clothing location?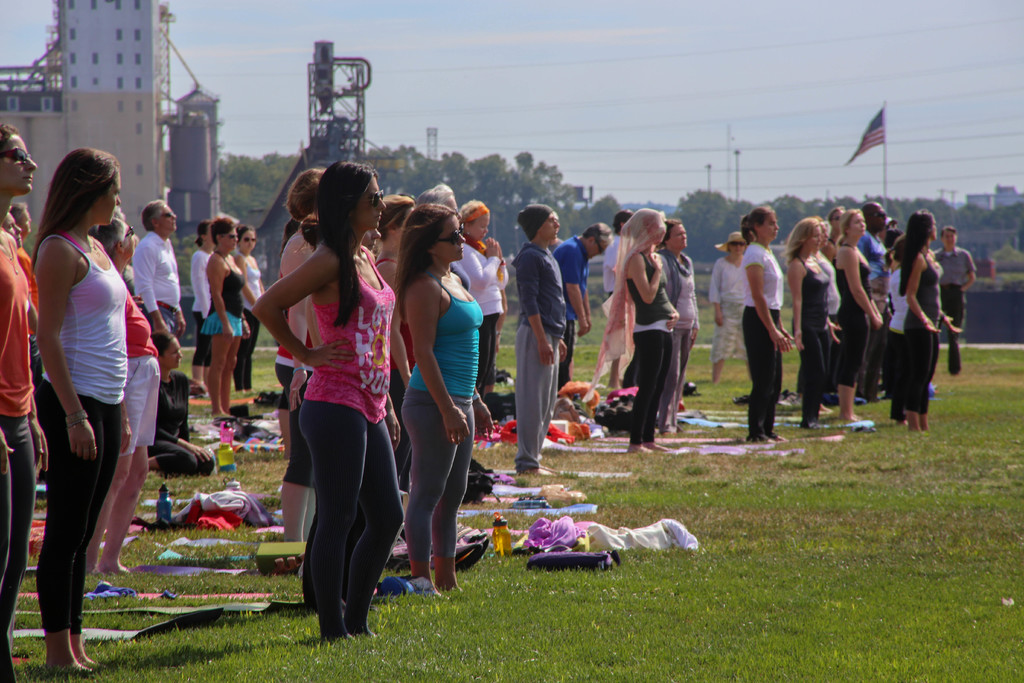
[271, 261, 314, 404]
